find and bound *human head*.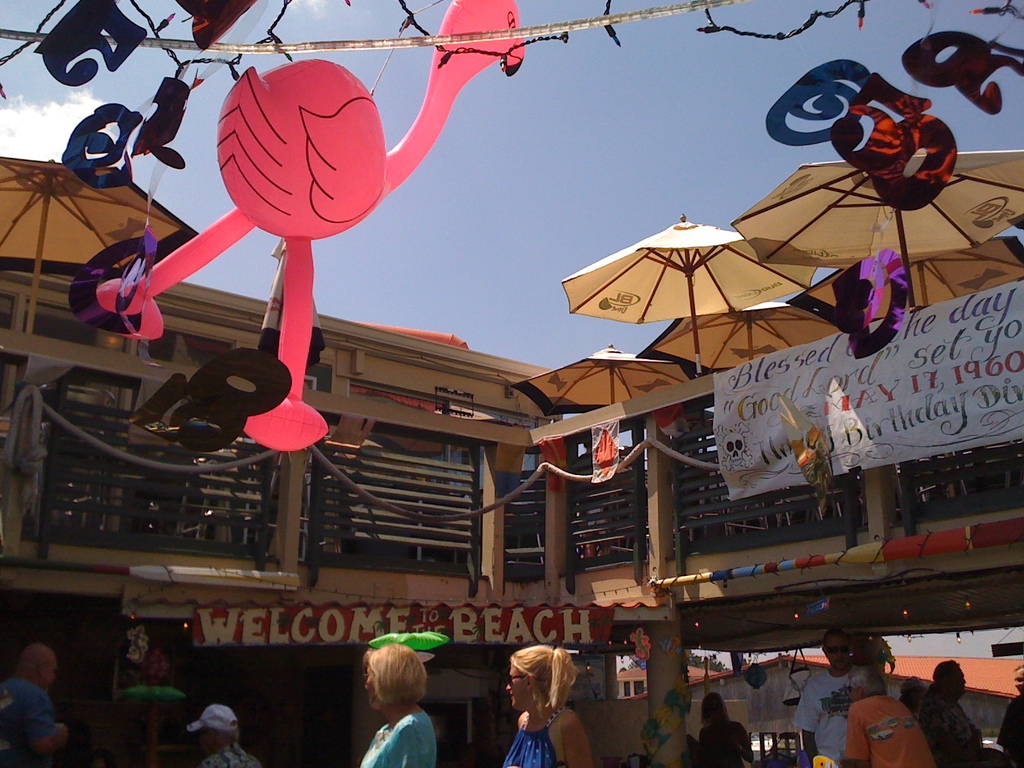
Bound: <box>898,675,927,716</box>.
